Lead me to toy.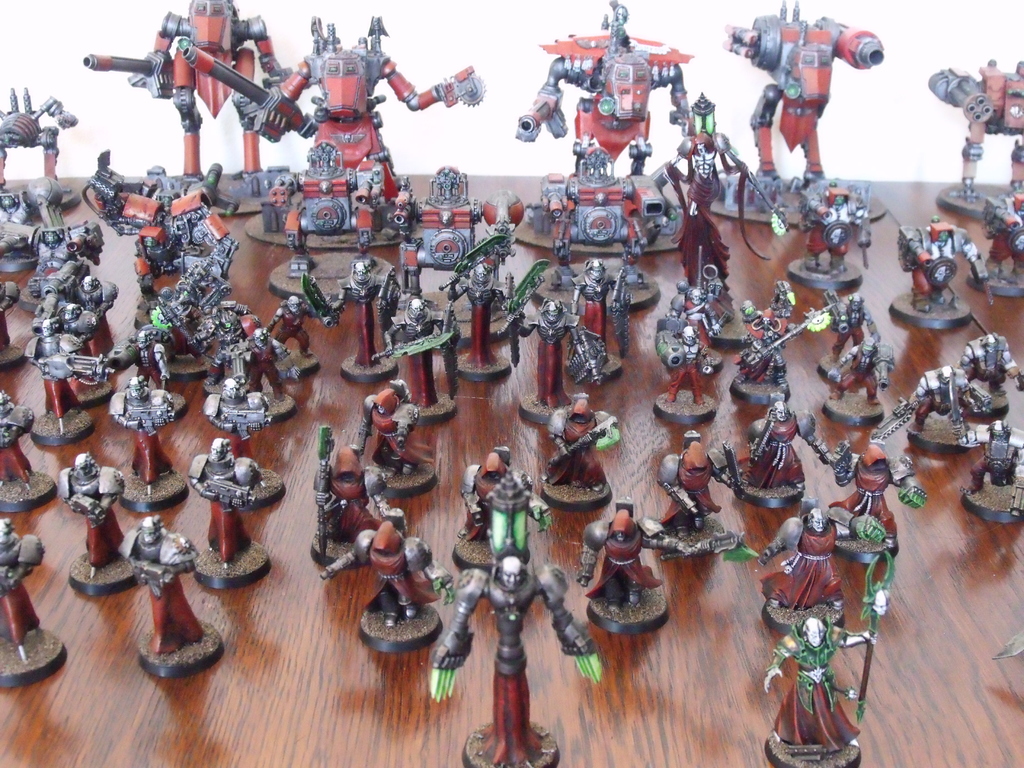
Lead to left=371, top=298, right=459, bottom=410.
